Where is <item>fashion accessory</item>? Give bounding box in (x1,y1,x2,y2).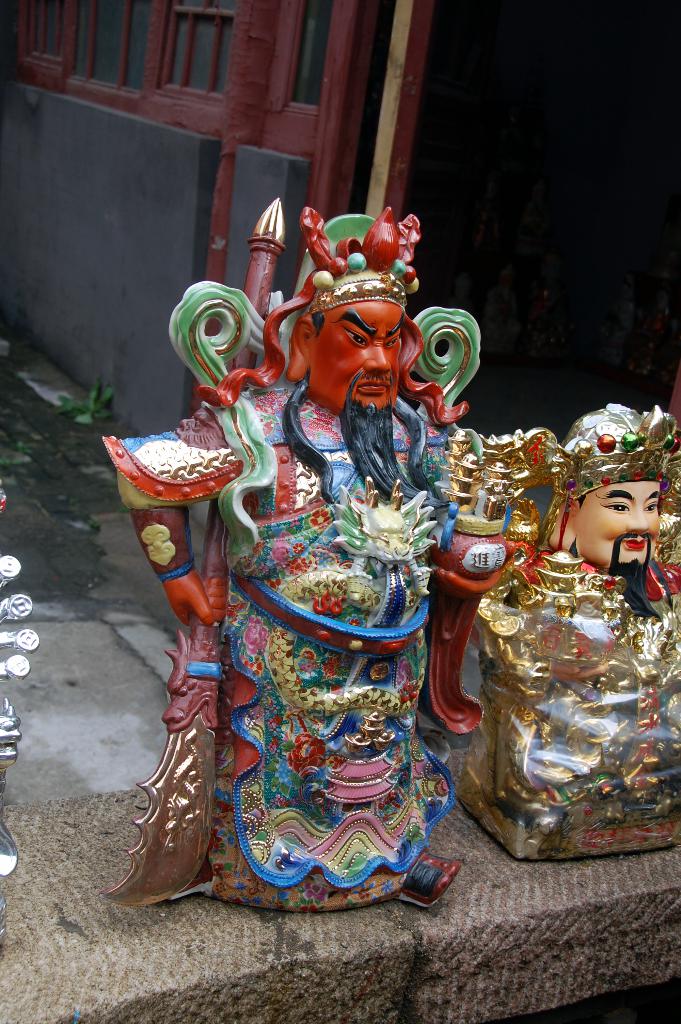
(546,400,680,503).
